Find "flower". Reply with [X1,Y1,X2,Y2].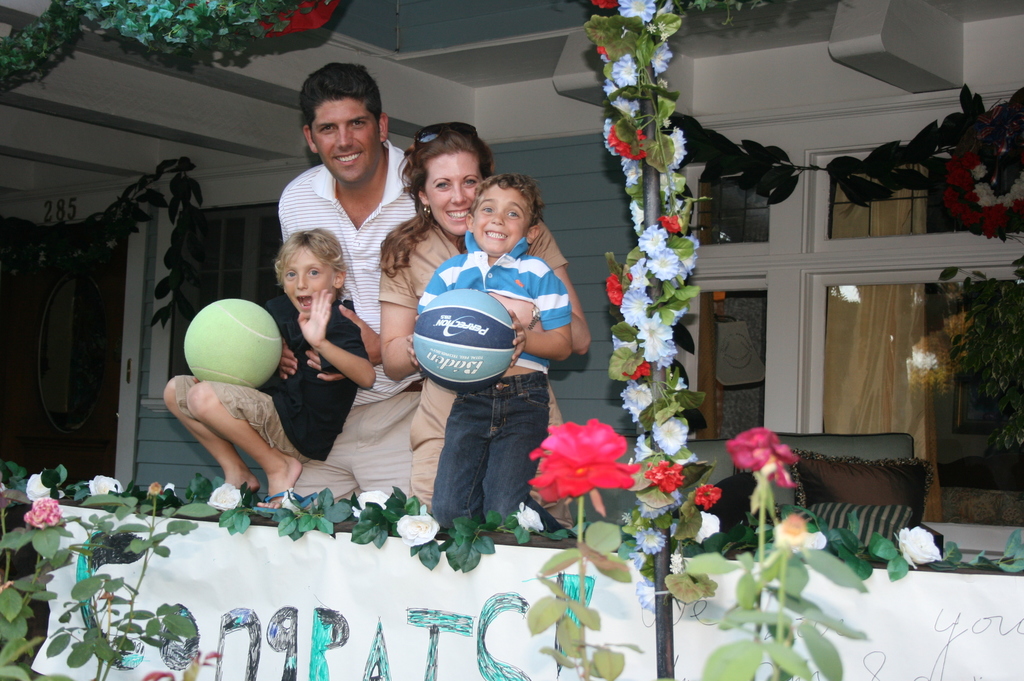
[512,502,546,532].
